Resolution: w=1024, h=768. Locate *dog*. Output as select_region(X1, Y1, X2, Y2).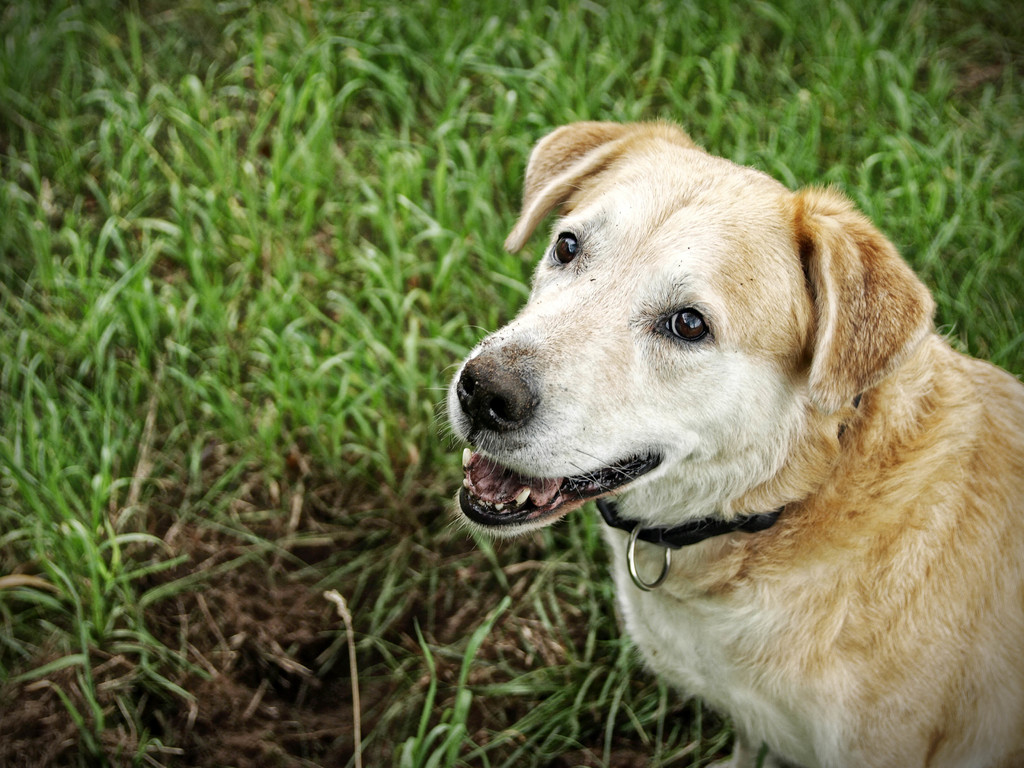
select_region(439, 120, 1023, 767).
